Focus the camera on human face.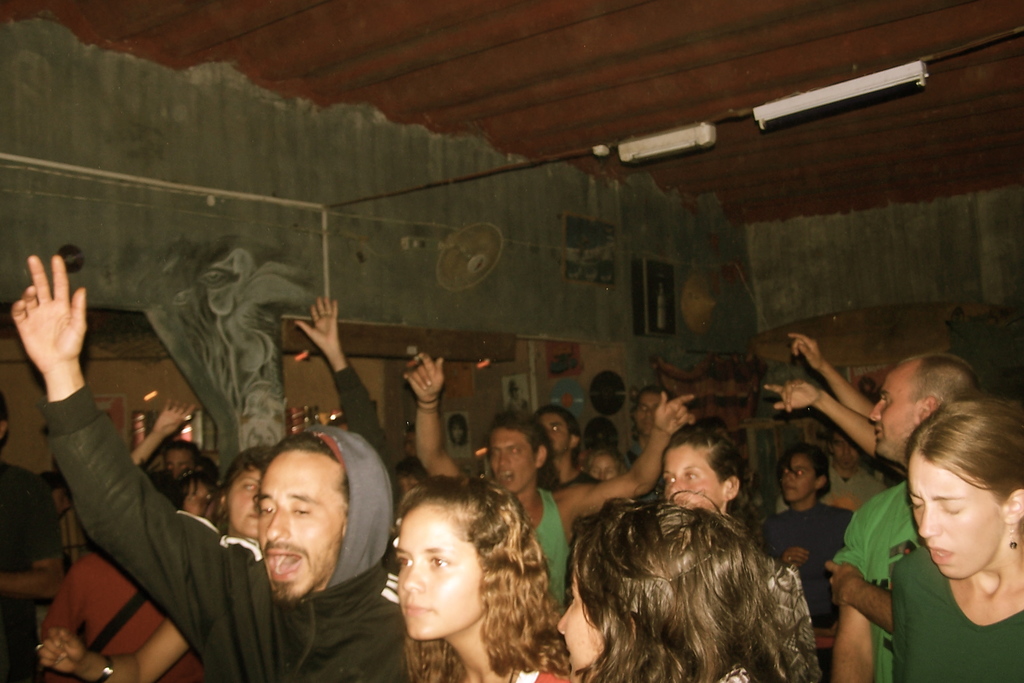
Focus region: BBox(53, 487, 68, 516).
